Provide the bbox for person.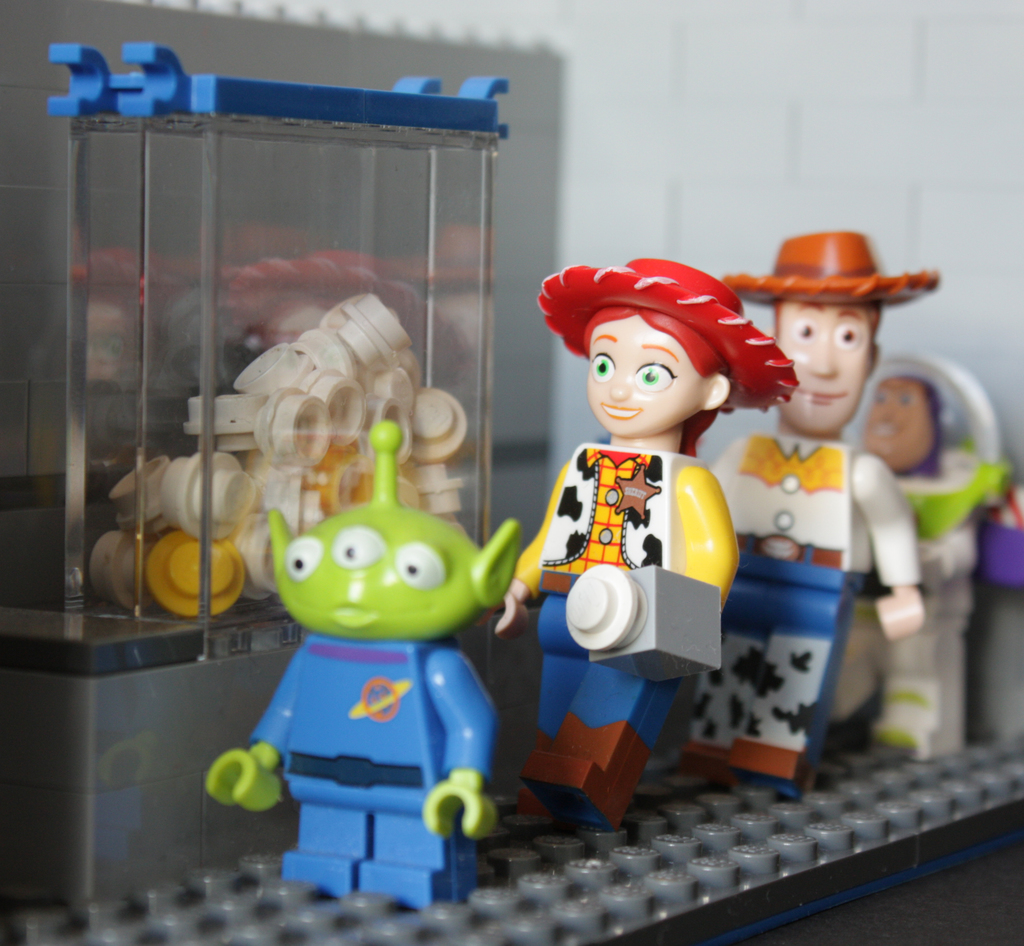
BBox(495, 244, 790, 855).
